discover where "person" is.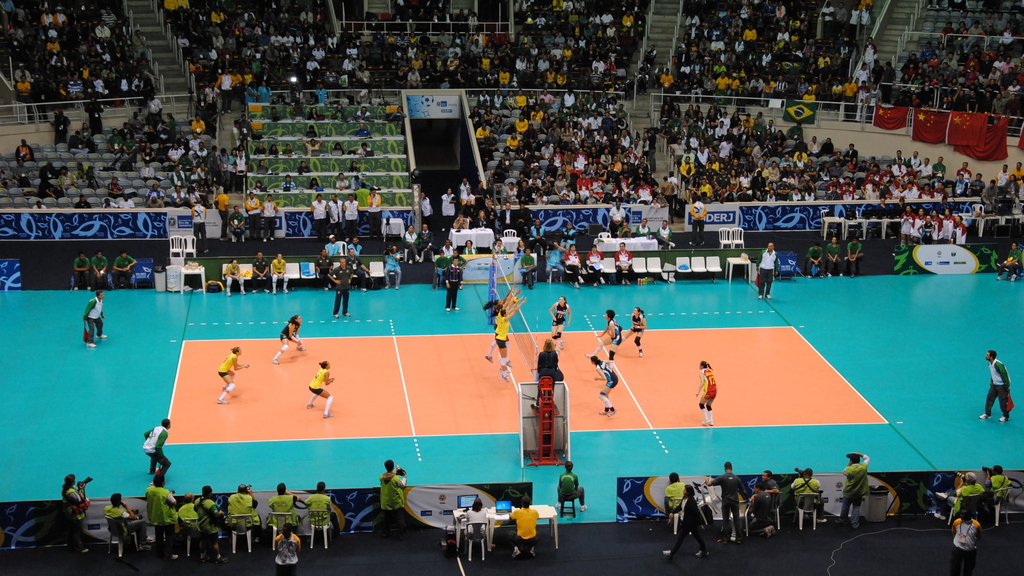
Discovered at x1=362 y1=185 x2=385 y2=236.
